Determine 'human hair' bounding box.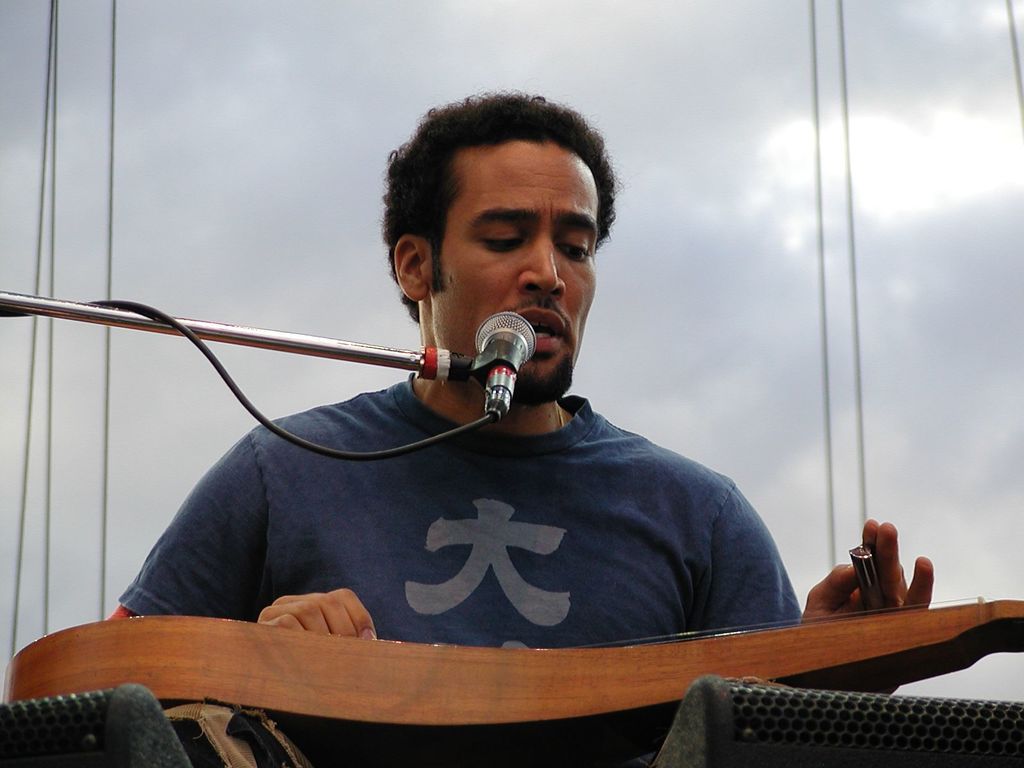
Determined: [388, 93, 613, 316].
